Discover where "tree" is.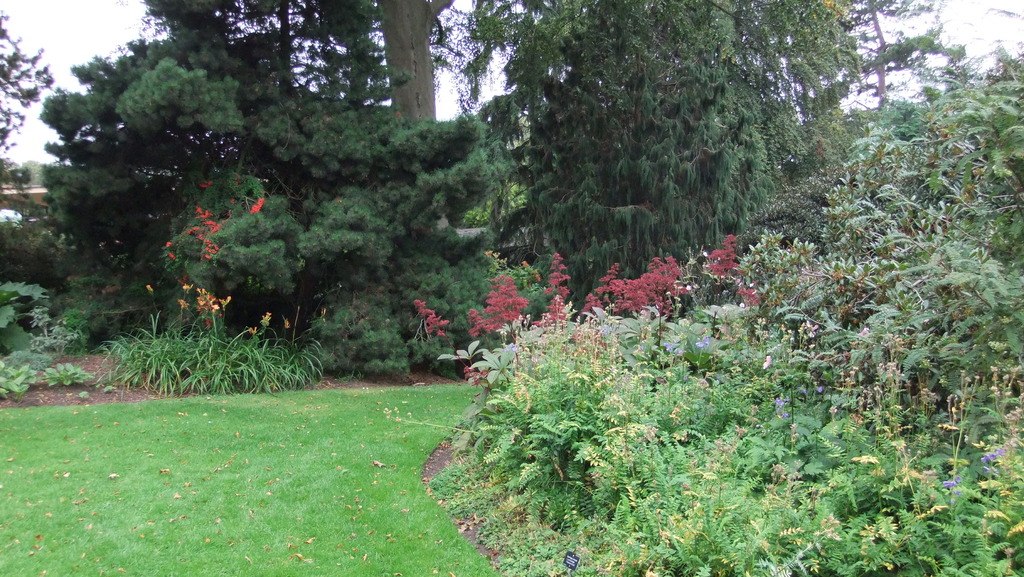
Discovered at {"x1": 45, "y1": 0, "x2": 544, "y2": 389}.
